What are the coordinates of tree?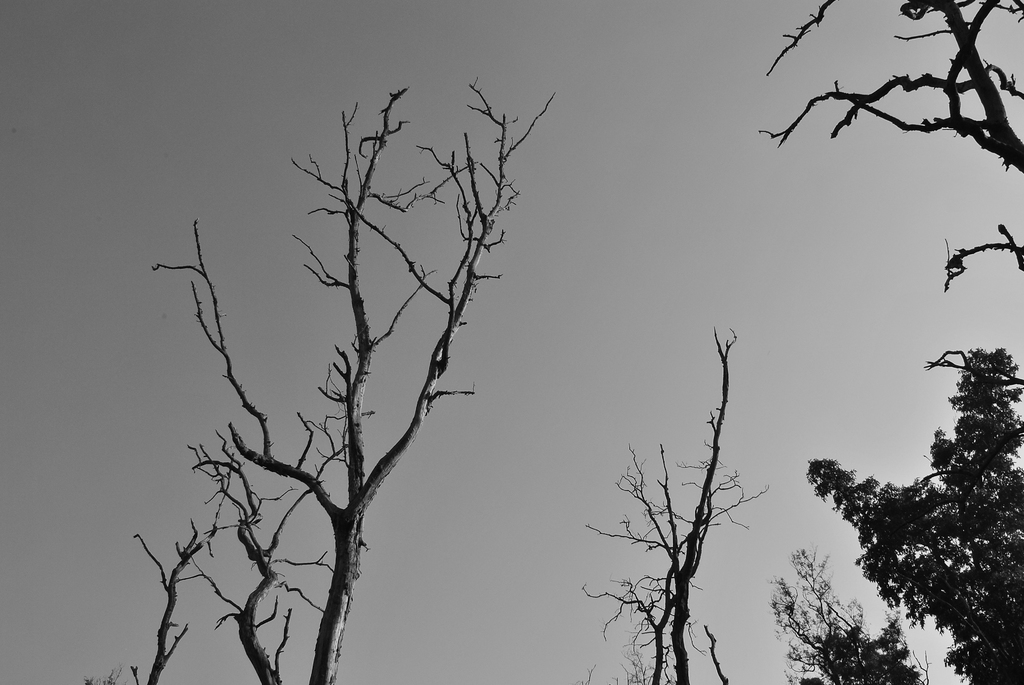
BBox(565, 319, 770, 684).
